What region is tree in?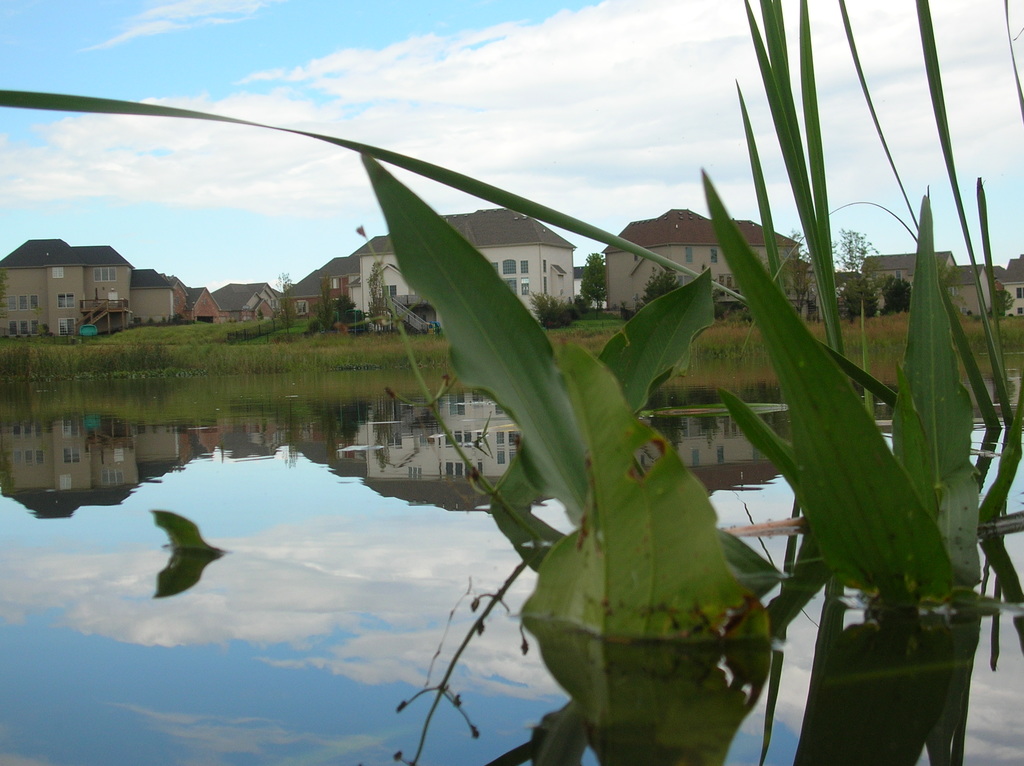
x1=529, y1=287, x2=576, y2=328.
